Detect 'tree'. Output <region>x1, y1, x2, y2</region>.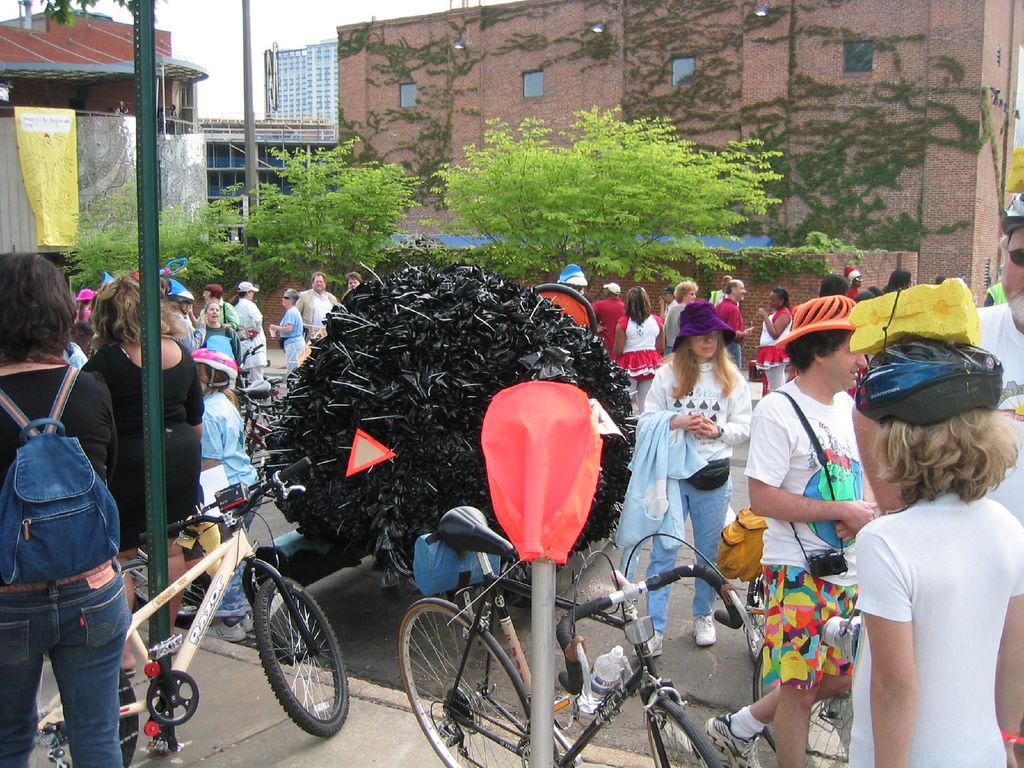
<region>432, 106, 789, 305</region>.
